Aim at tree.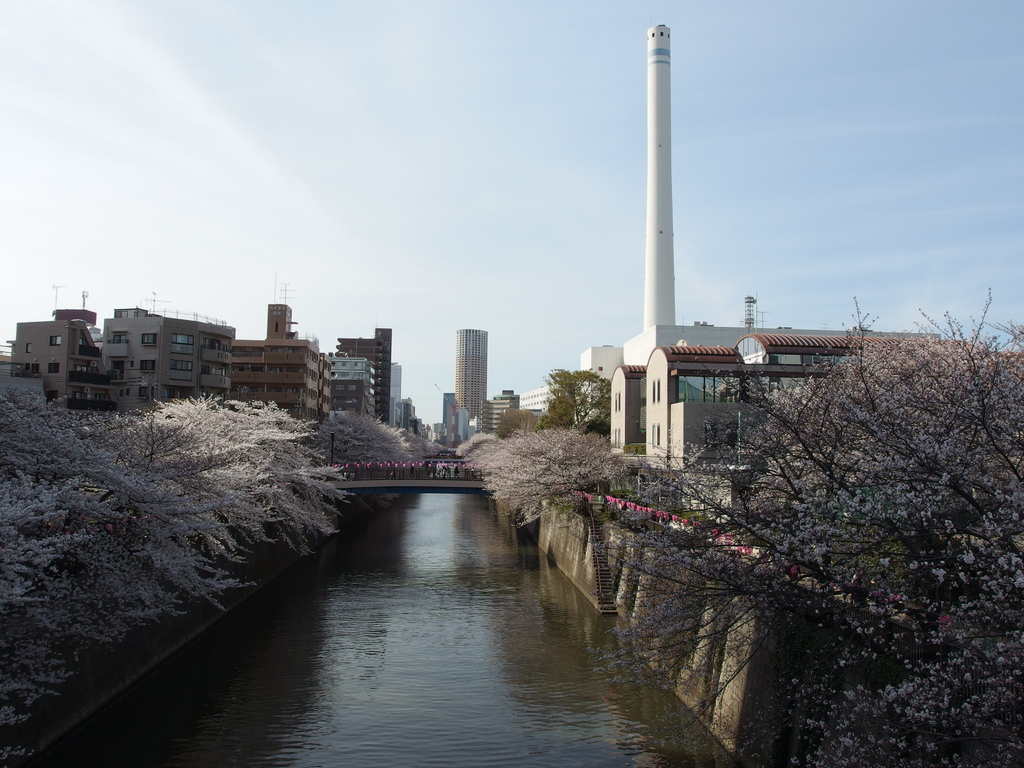
Aimed at <region>12, 400, 335, 655</region>.
